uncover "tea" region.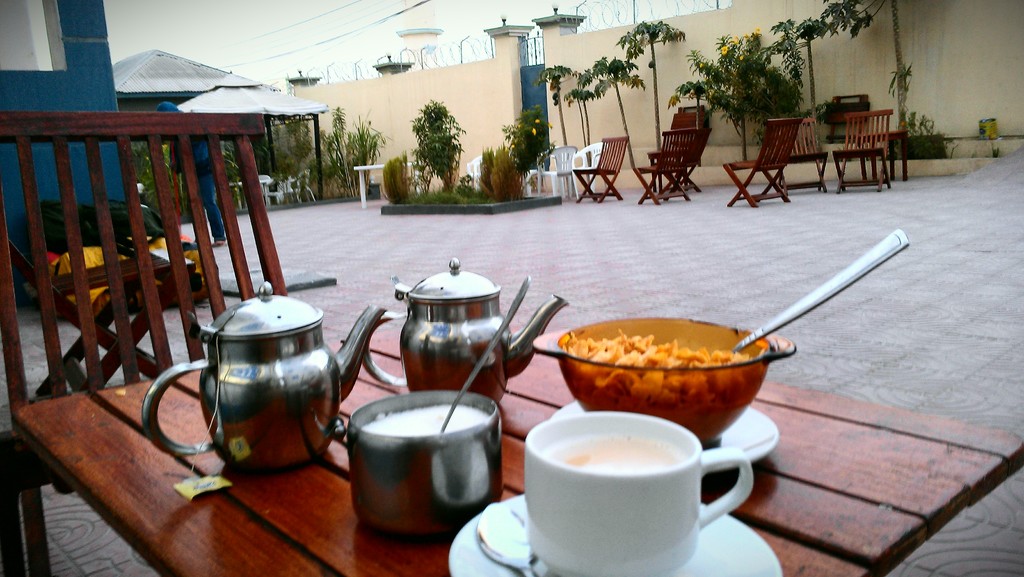
Uncovered: locate(548, 437, 683, 478).
